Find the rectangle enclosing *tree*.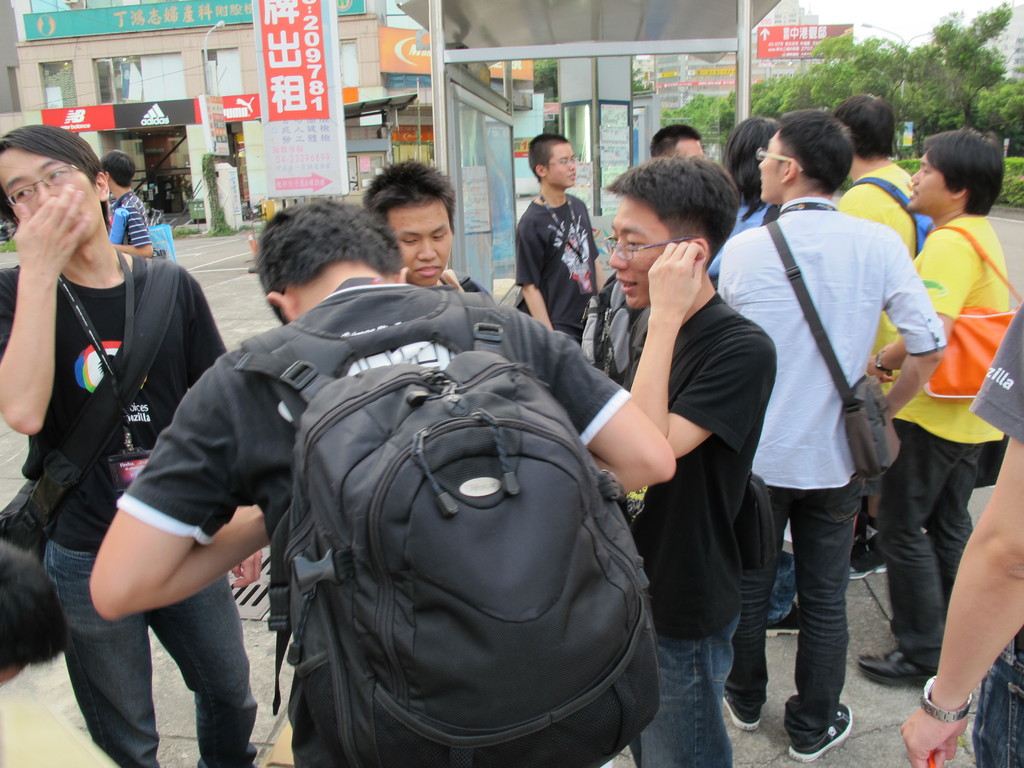
(926,0,1014,128).
